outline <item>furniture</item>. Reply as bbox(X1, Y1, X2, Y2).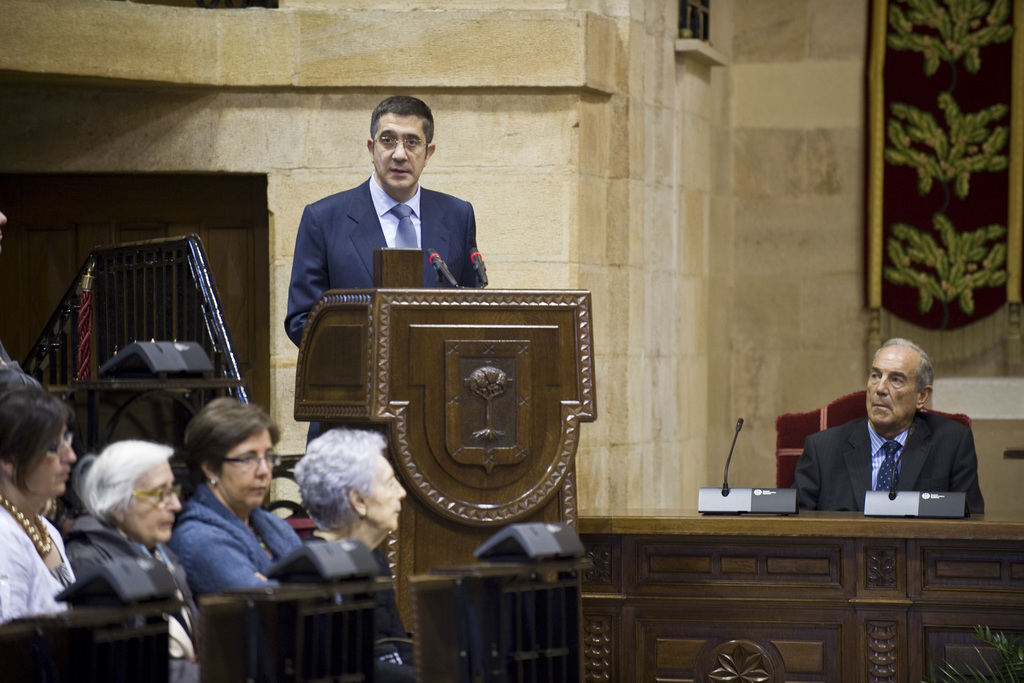
bbox(0, 601, 189, 682).
